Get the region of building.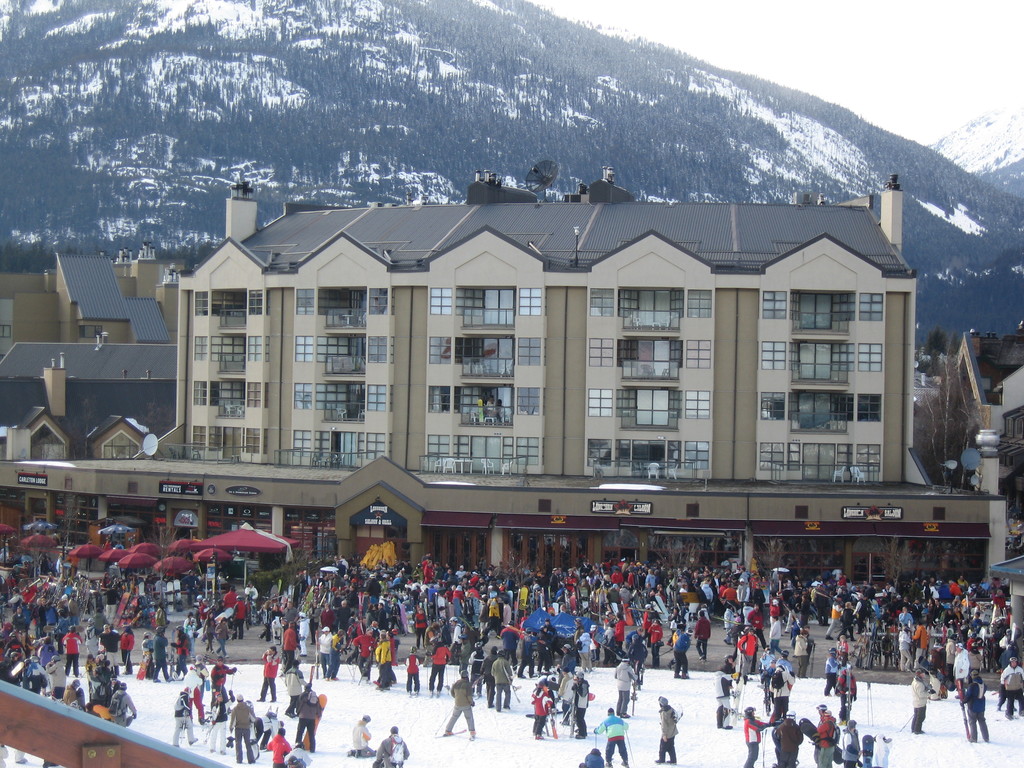
bbox=(0, 178, 1008, 596).
